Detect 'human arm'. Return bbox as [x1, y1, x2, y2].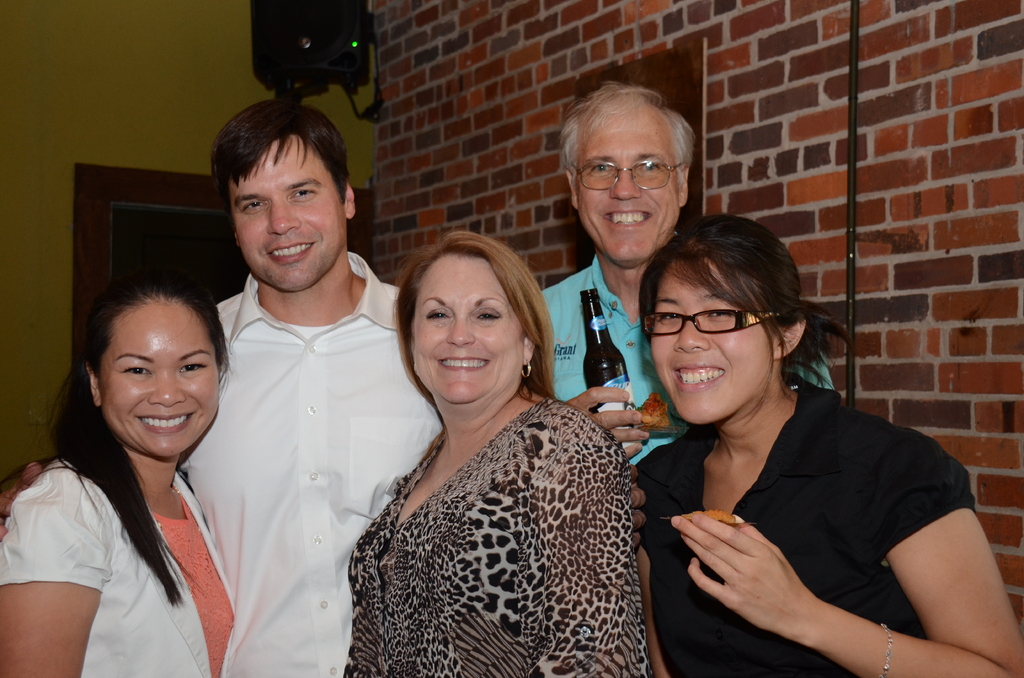
[669, 421, 1023, 675].
